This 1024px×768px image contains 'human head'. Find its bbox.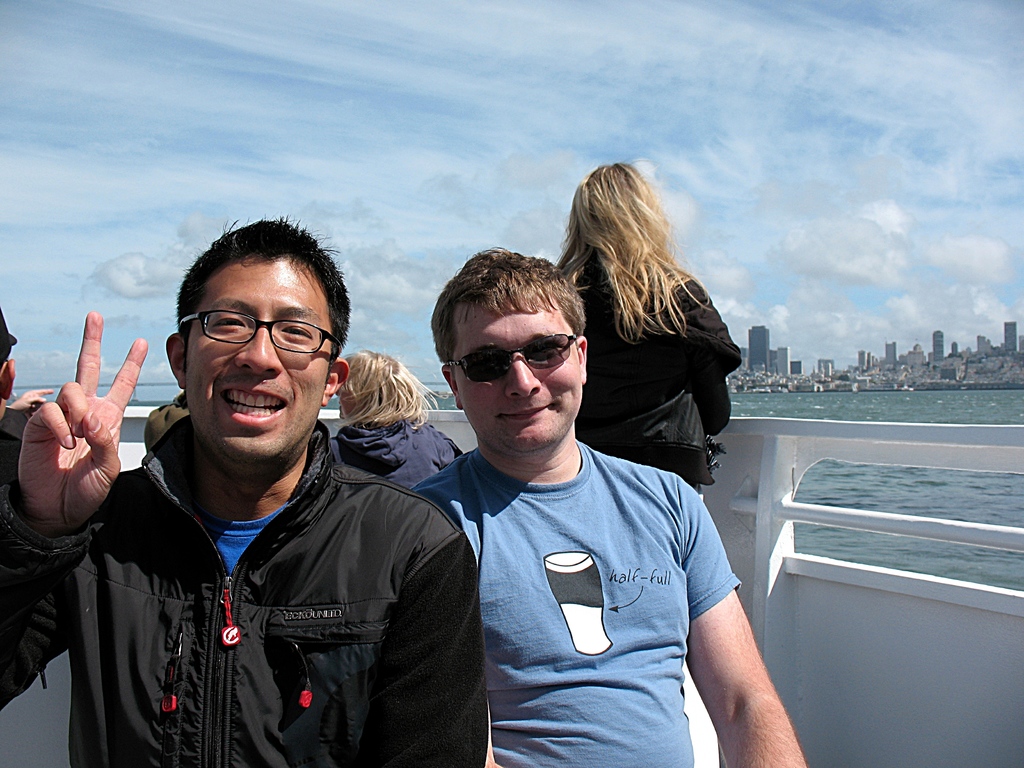
422,242,593,468.
